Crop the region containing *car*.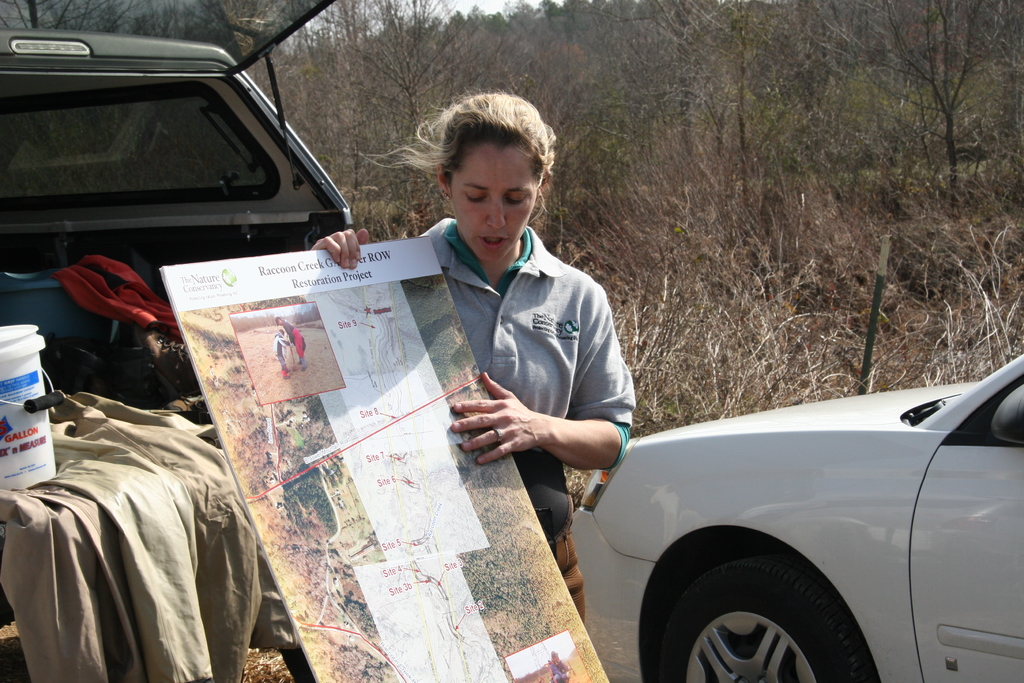
Crop region: left=0, top=0, right=353, bottom=682.
